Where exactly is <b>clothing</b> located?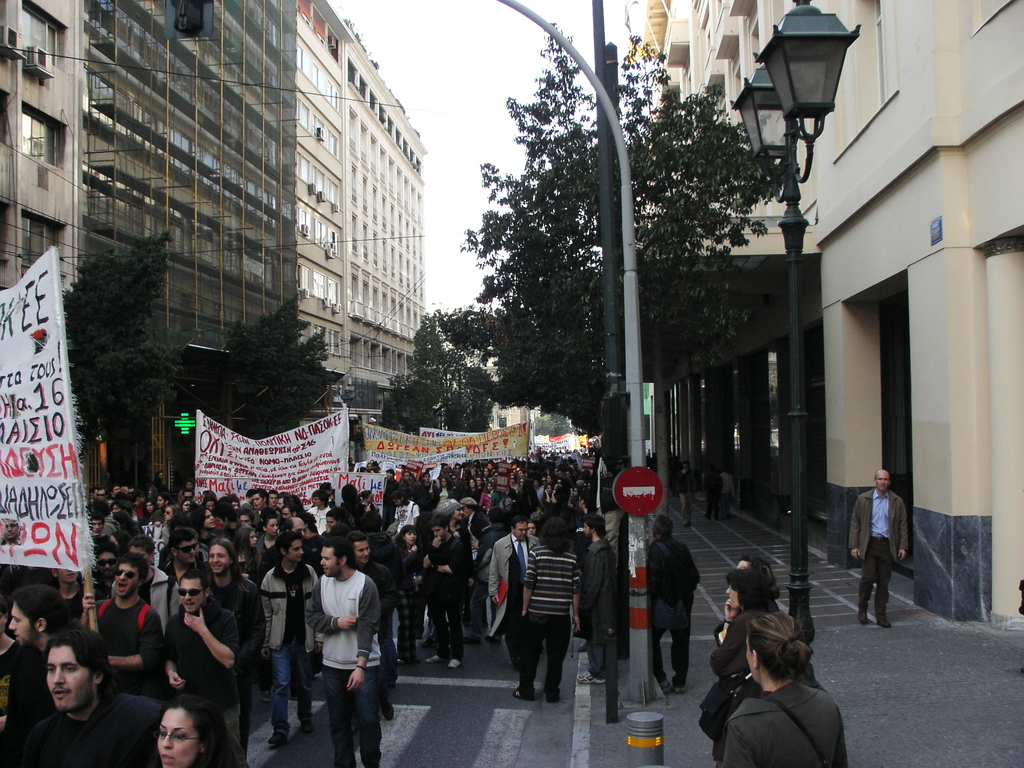
Its bounding box is (248,528,281,561).
